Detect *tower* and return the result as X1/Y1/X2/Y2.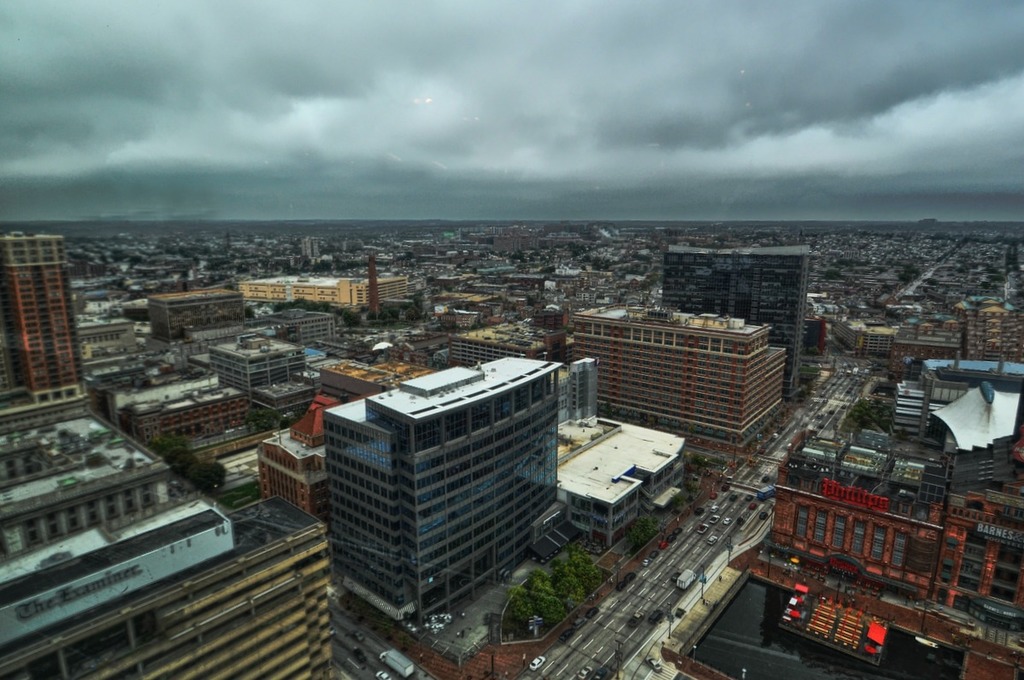
293/336/582/636.
